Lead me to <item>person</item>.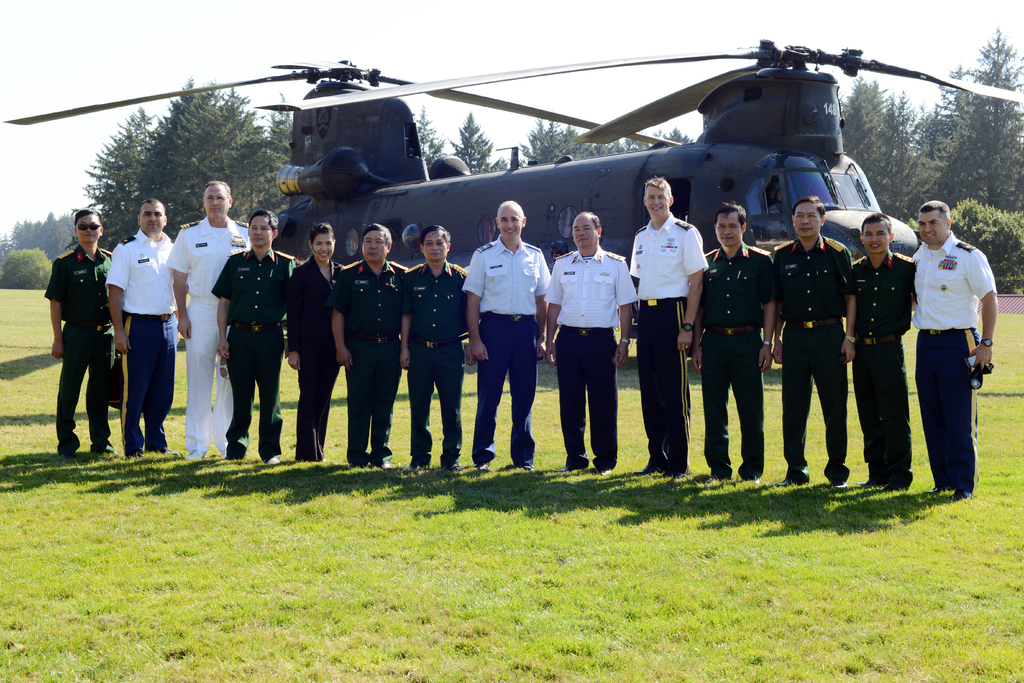
Lead to {"left": 465, "top": 199, "right": 547, "bottom": 477}.
